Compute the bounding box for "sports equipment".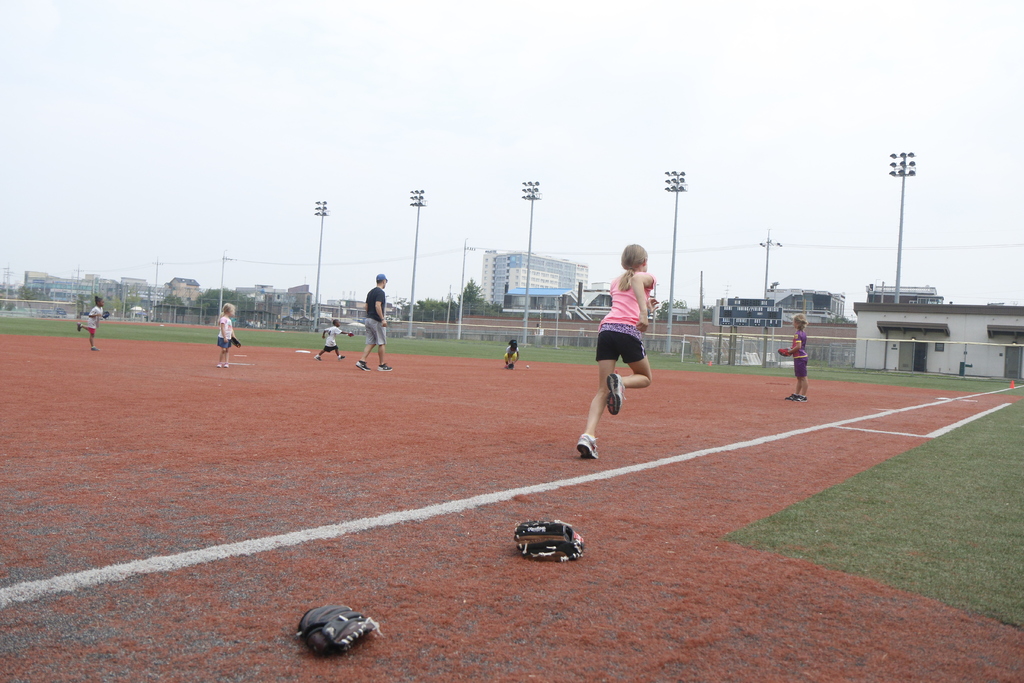
<box>779,350,790,356</box>.
